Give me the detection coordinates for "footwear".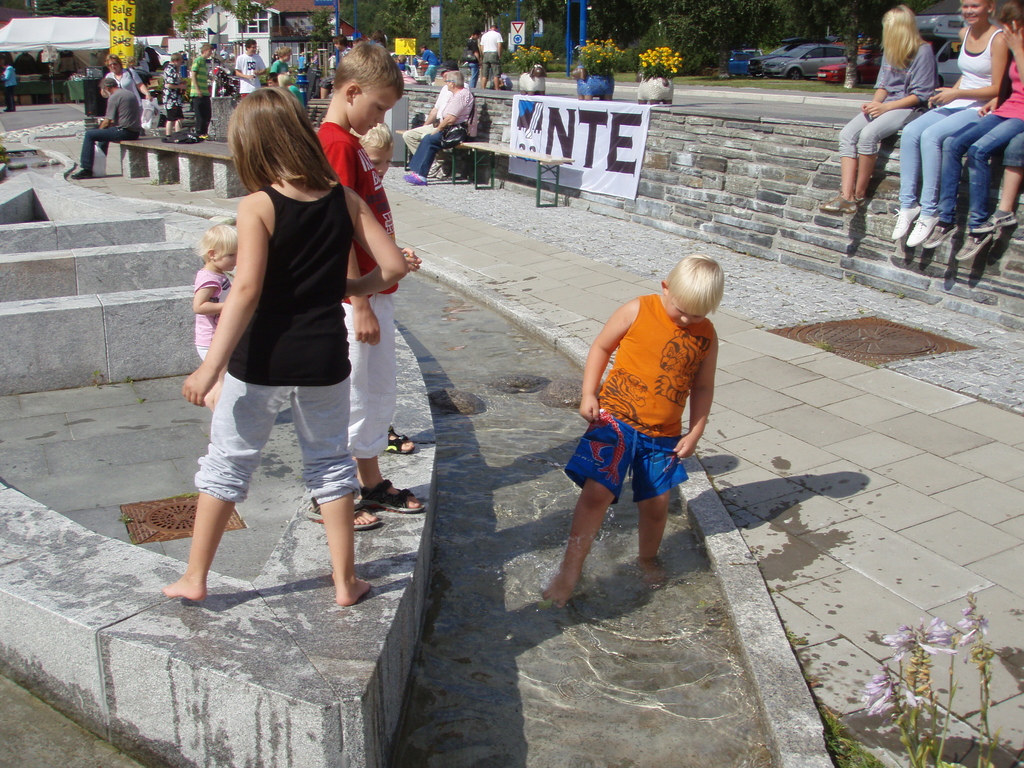
crop(893, 204, 922, 244).
